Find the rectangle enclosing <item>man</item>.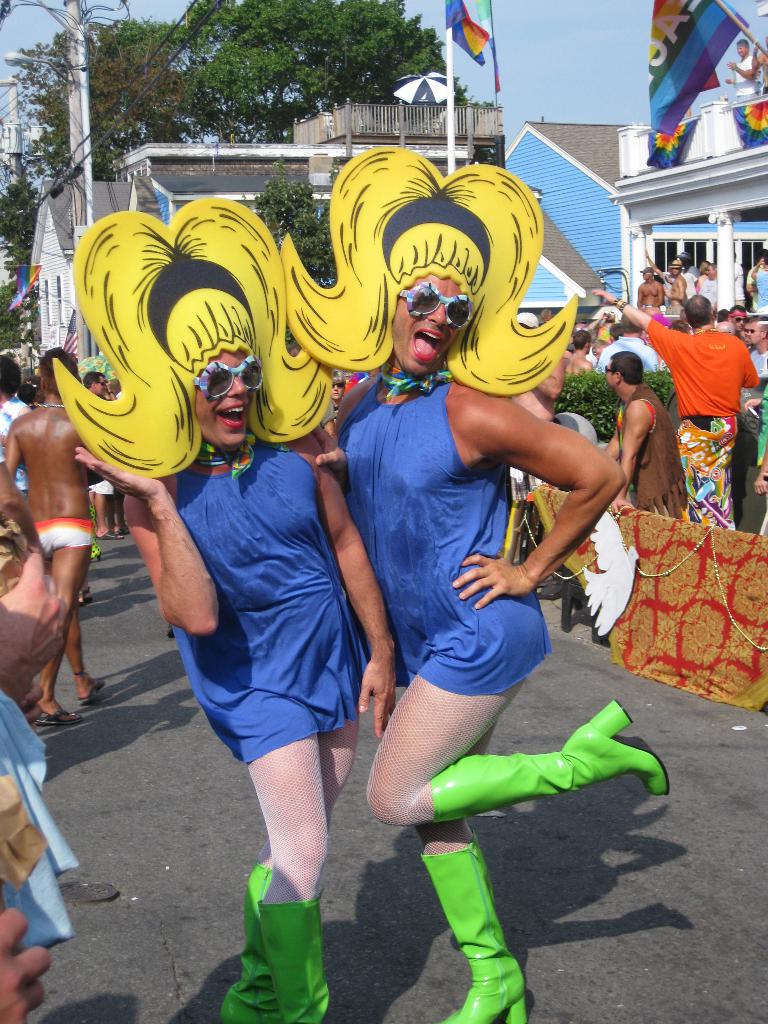
l=0, t=355, r=34, b=498.
